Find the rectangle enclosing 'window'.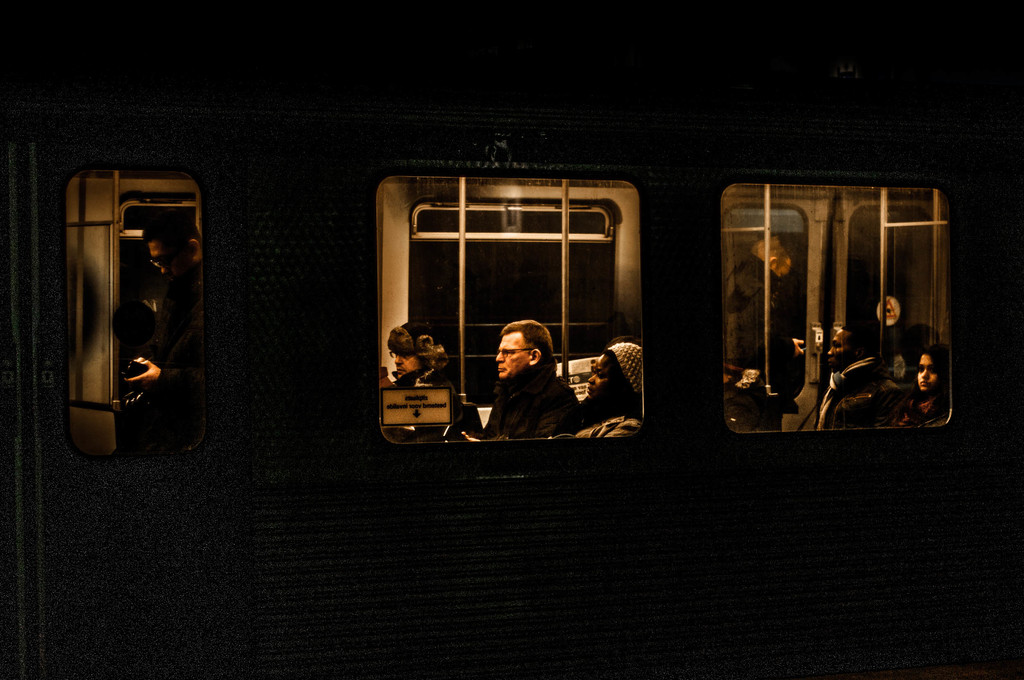
(724, 180, 959, 427).
